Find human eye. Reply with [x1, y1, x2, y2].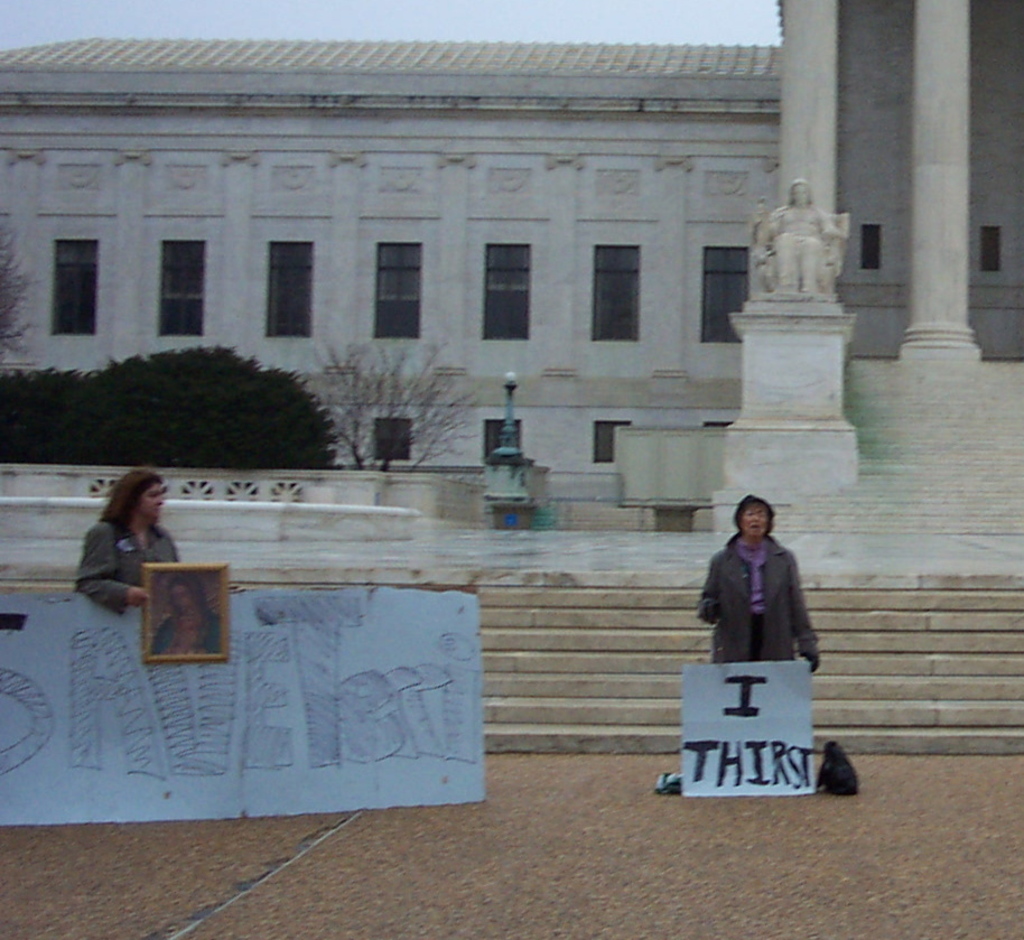
[147, 491, 157, 499].
